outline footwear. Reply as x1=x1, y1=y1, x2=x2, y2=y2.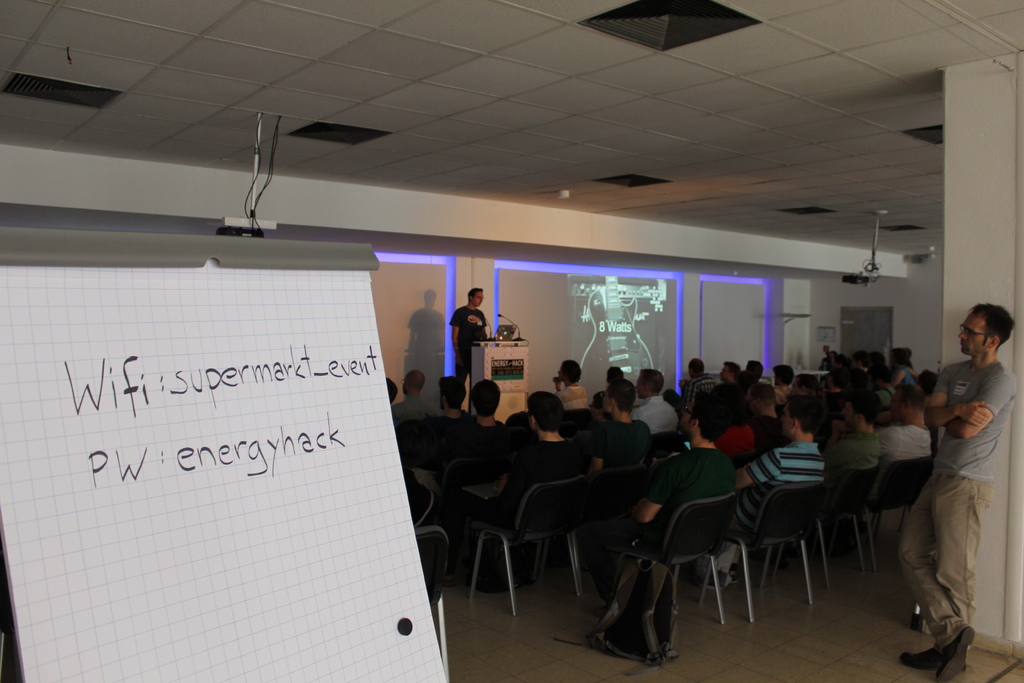
x1=900, y1=645, x2=954, y2=672.
